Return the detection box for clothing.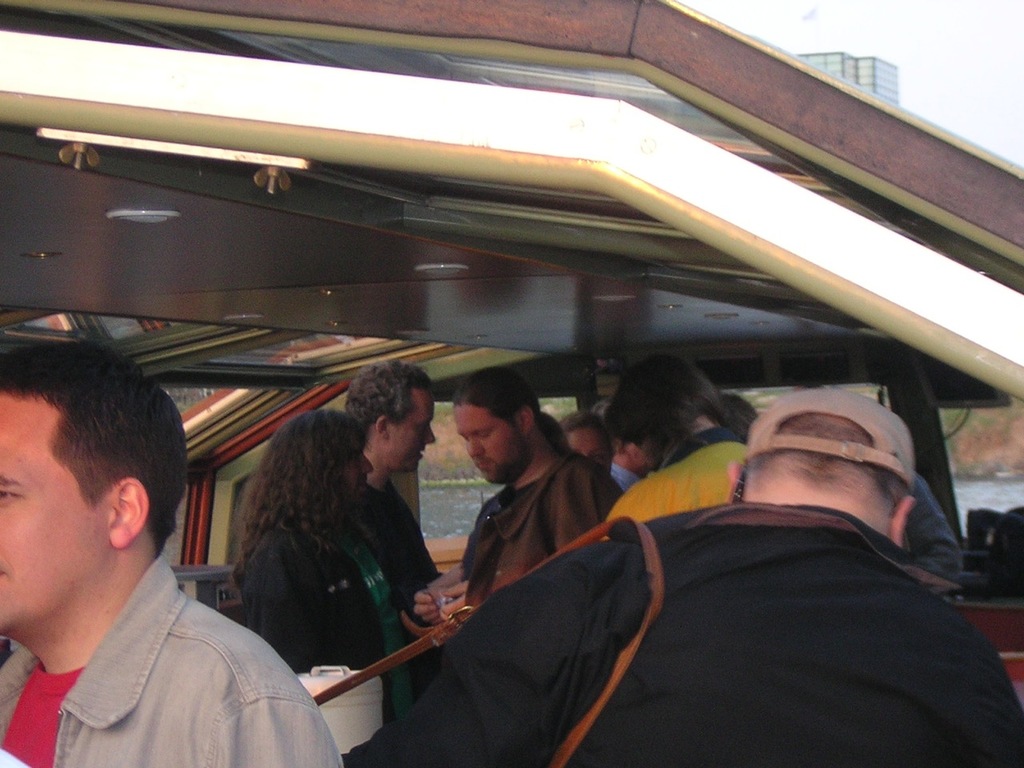
Rect(909, 473, 966, 586).
